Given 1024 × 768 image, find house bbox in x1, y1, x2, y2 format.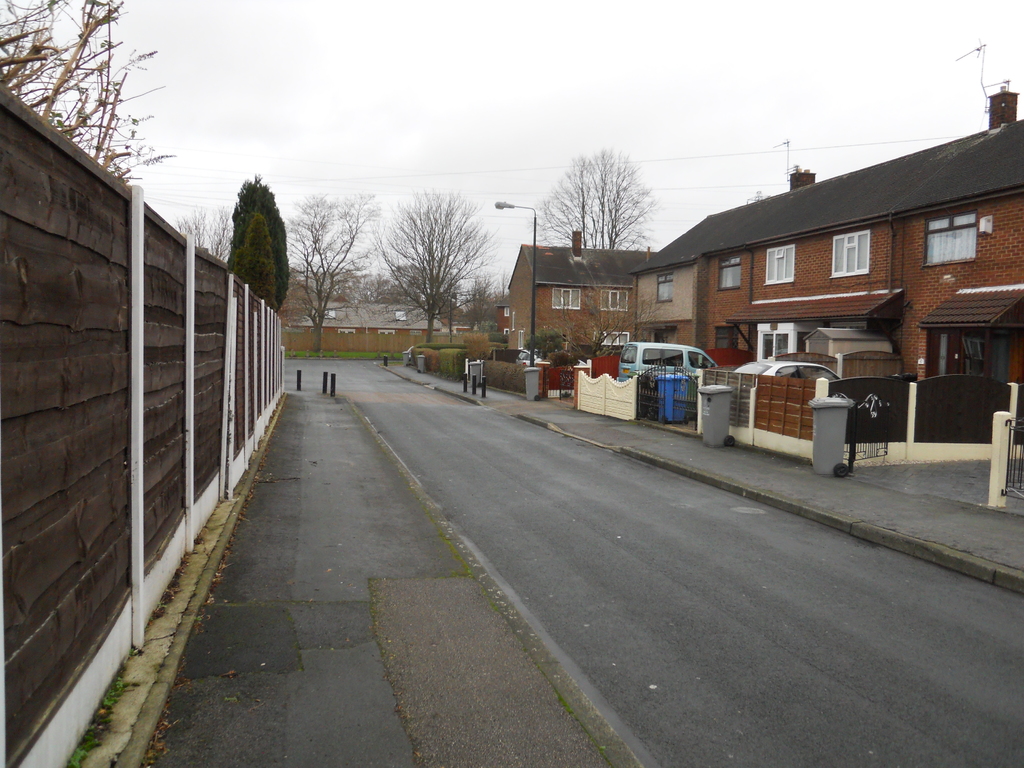
506, 72, 1022, 454.
